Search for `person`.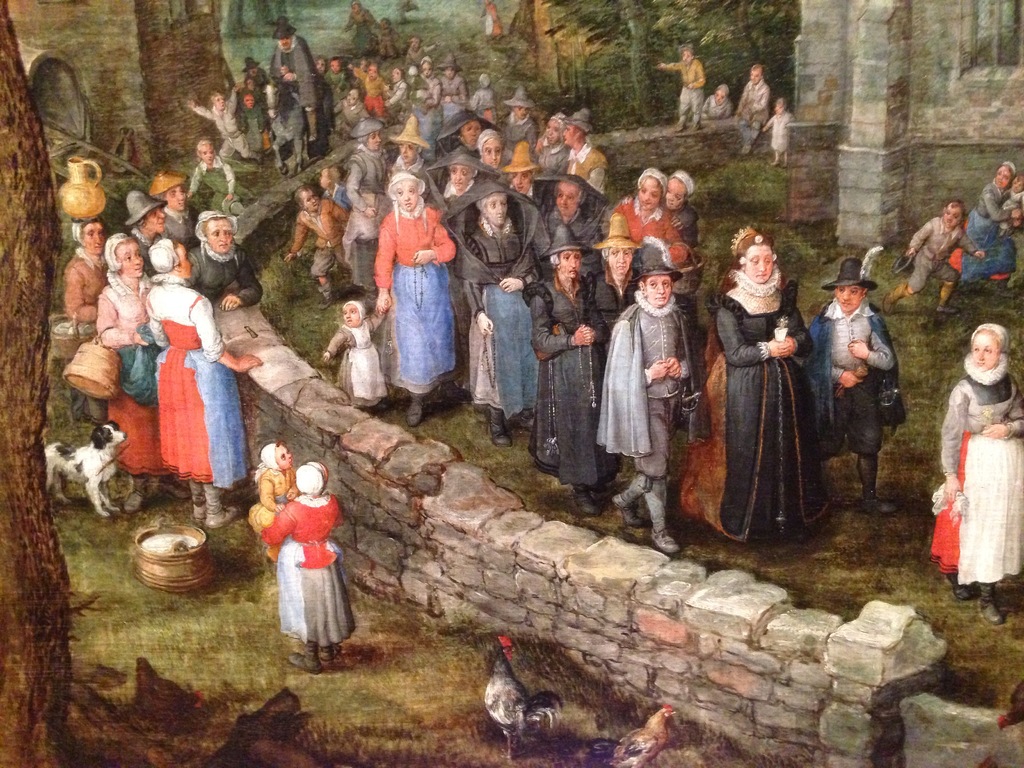
Found at locate(763, 95, 794, 164).
